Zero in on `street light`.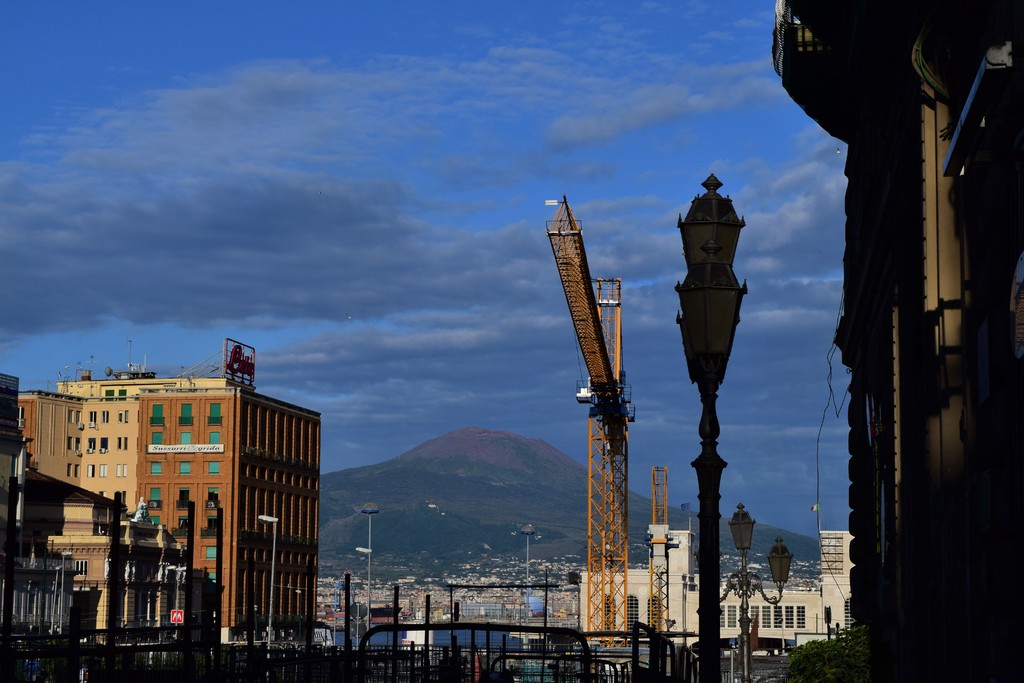
Zeroed in: 664,168,753,678.
